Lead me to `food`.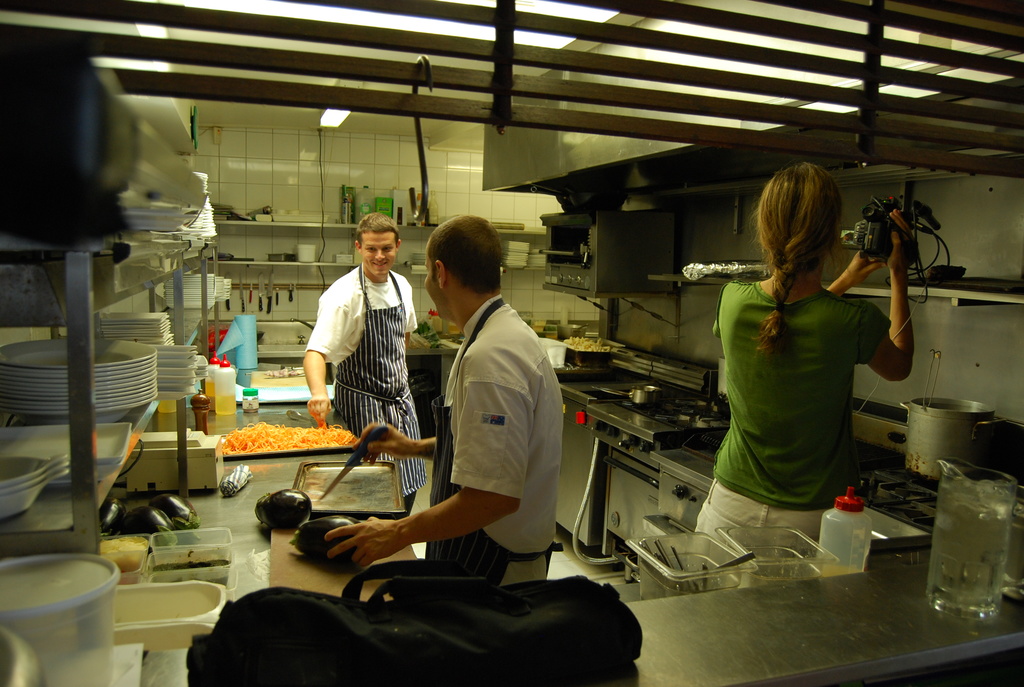
Lead to left=220, top=420, right=361, bottom=458.
